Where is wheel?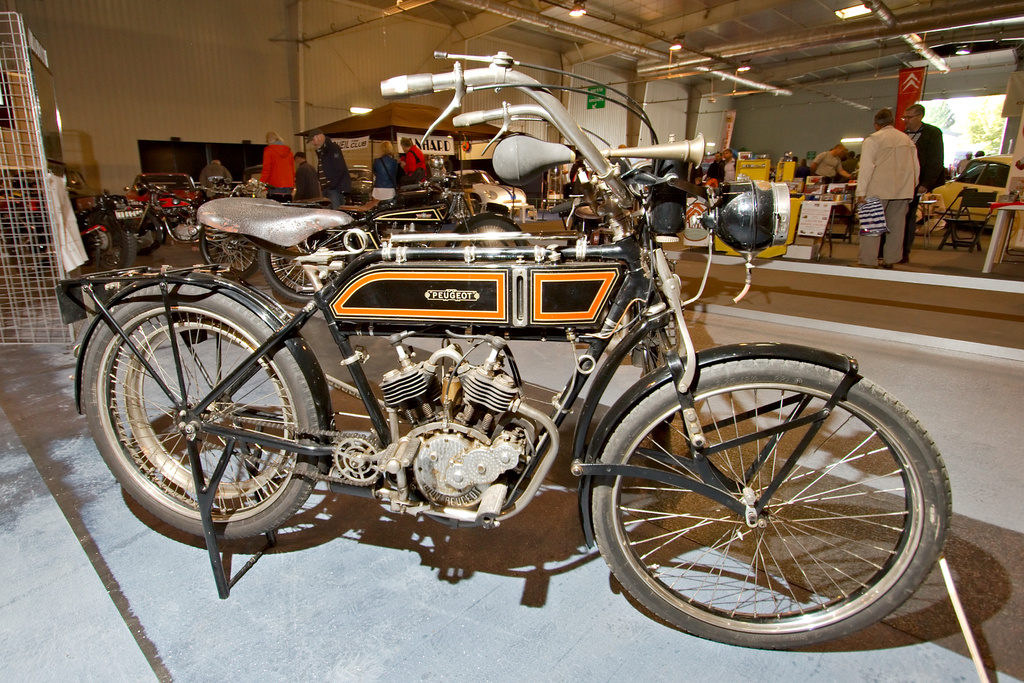
crop(268, 231, 340, 295).
